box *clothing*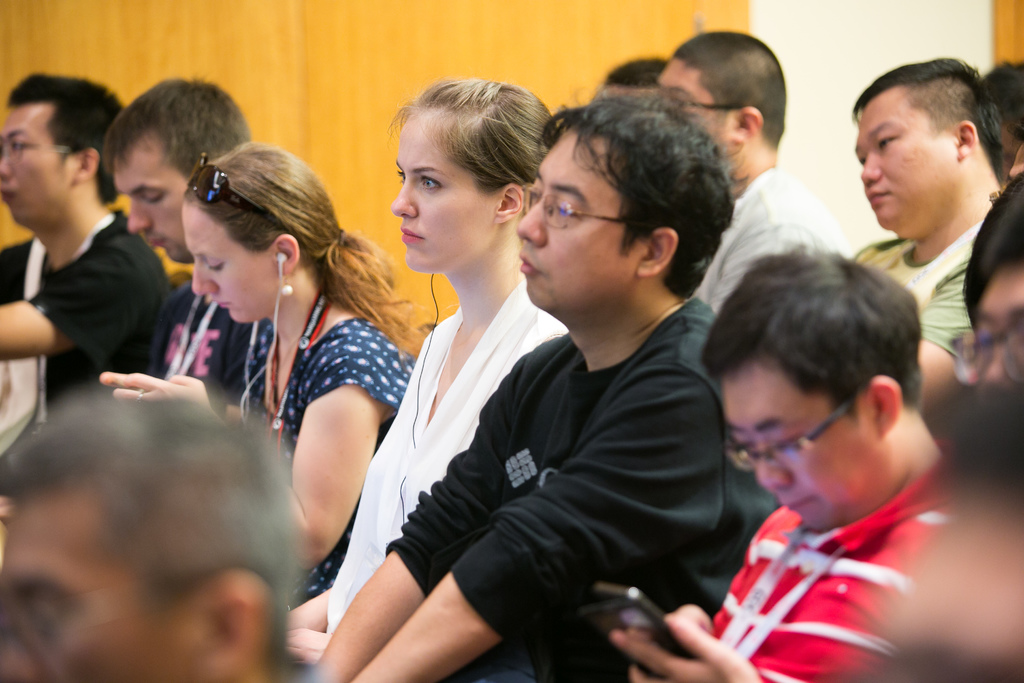
<bbox>328, 226, 736, 662</bbox>
